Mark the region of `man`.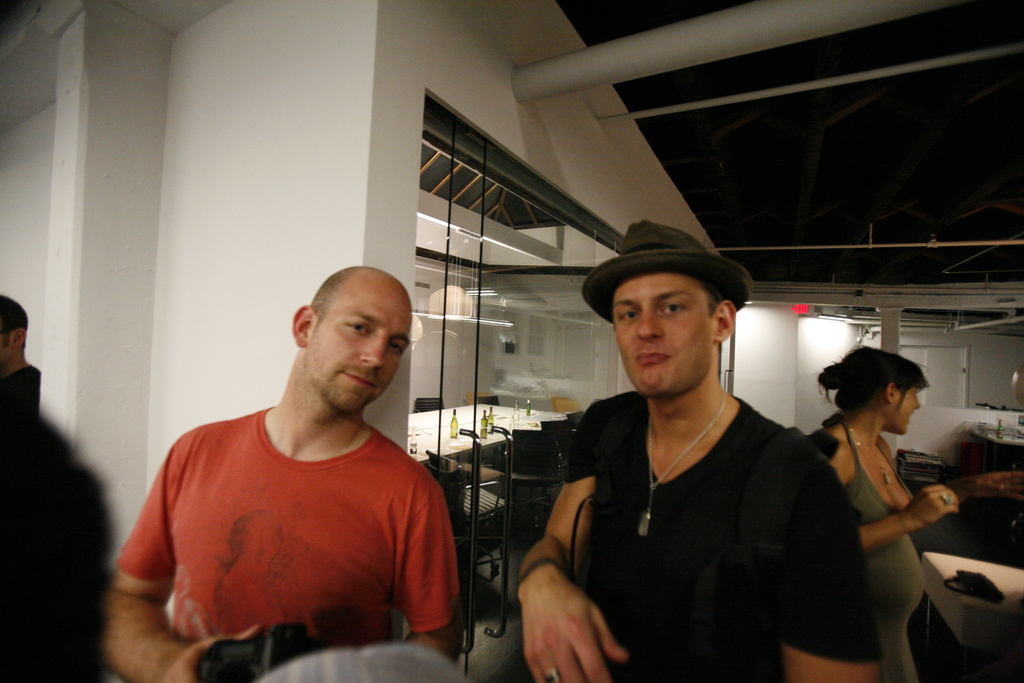
Region: region(0, 295, 39, 420).
